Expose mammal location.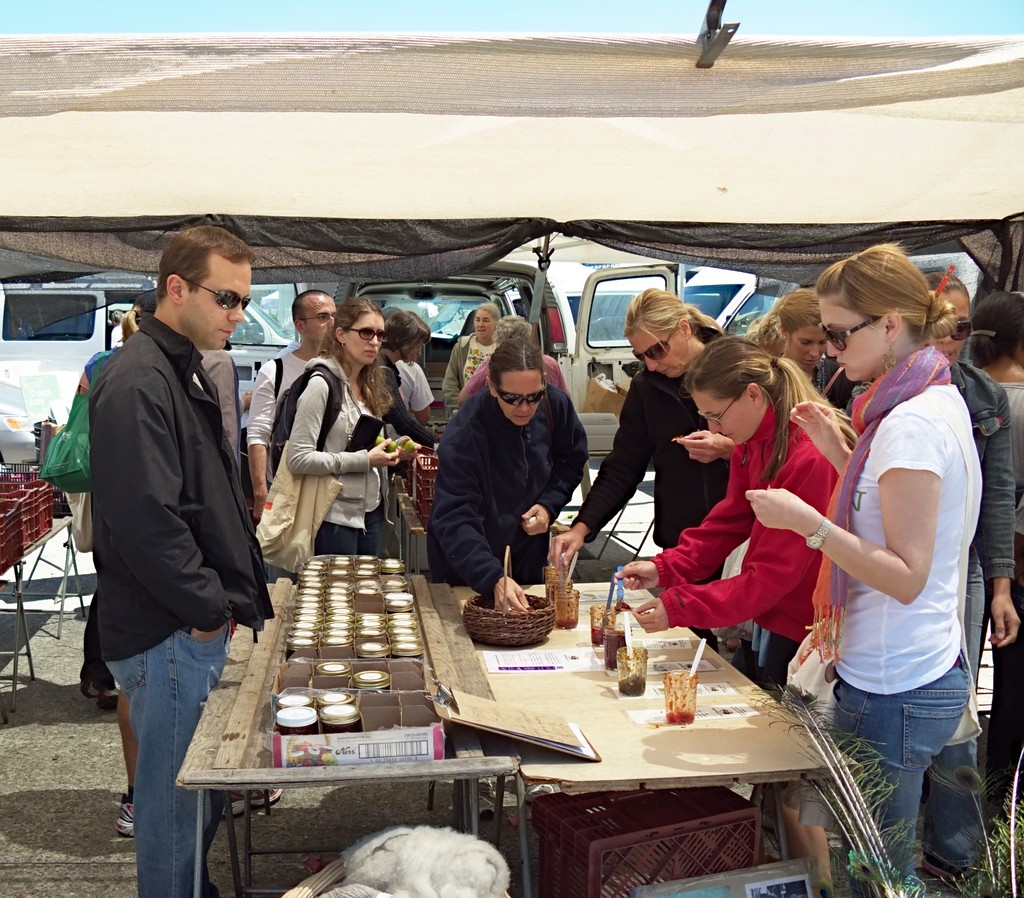
Exposed at 920,268,1021,897.
